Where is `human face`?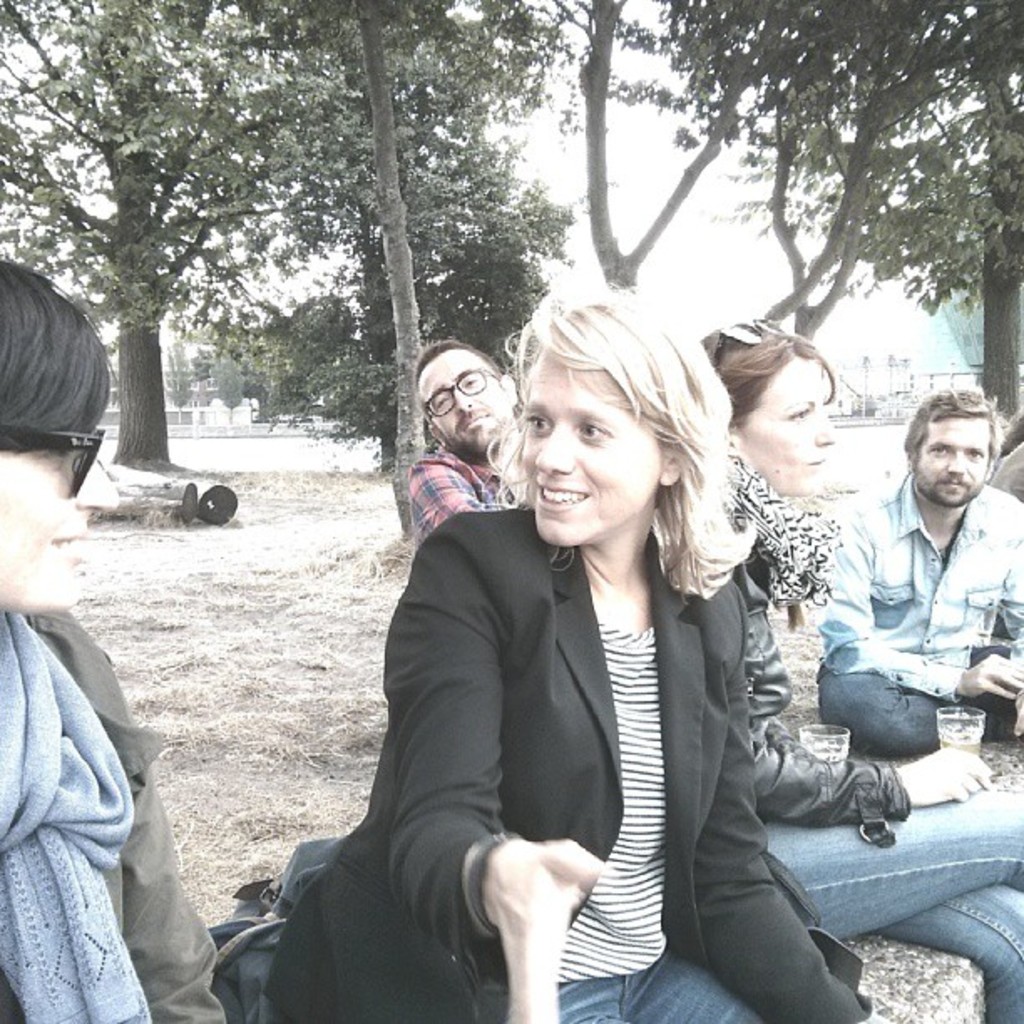
(917,420,989,505).
